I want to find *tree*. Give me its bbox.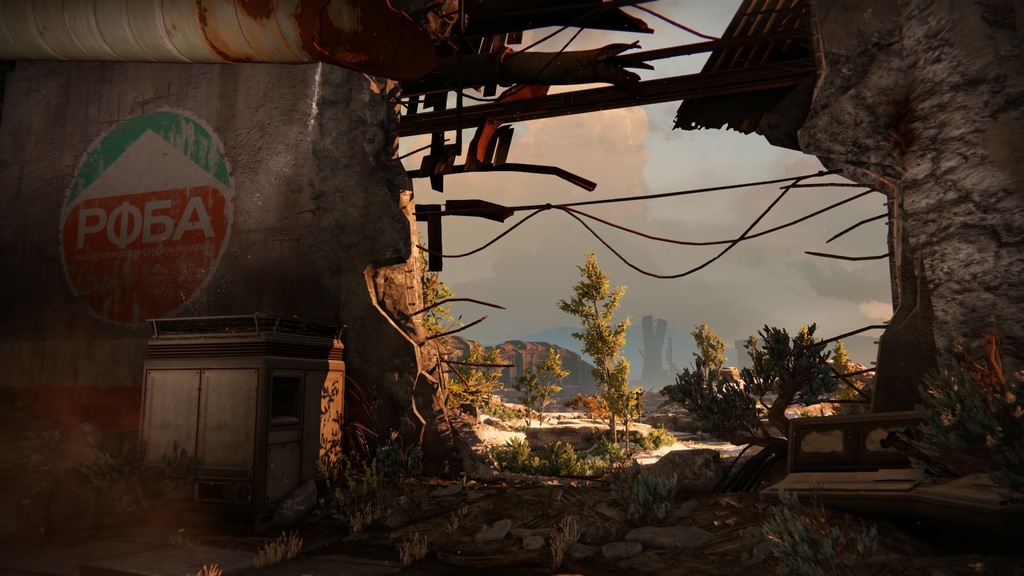
left=512, top=364, right=540, bottom=428.
